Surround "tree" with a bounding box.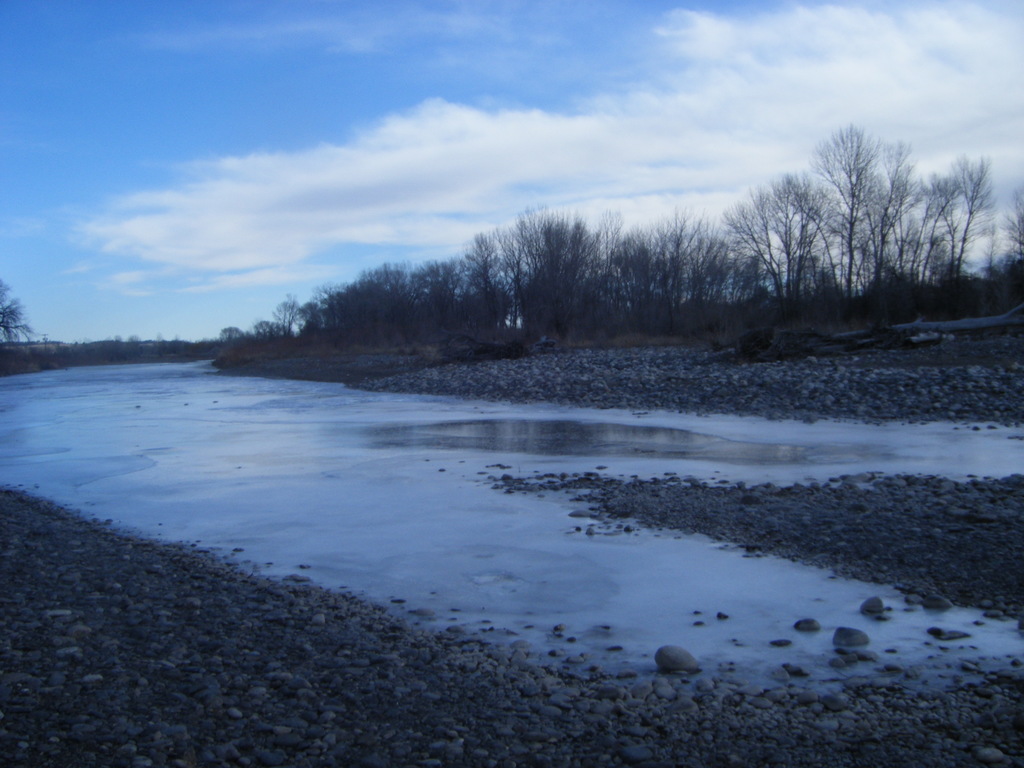
<region>985, 193, 1023, 294</region>.
